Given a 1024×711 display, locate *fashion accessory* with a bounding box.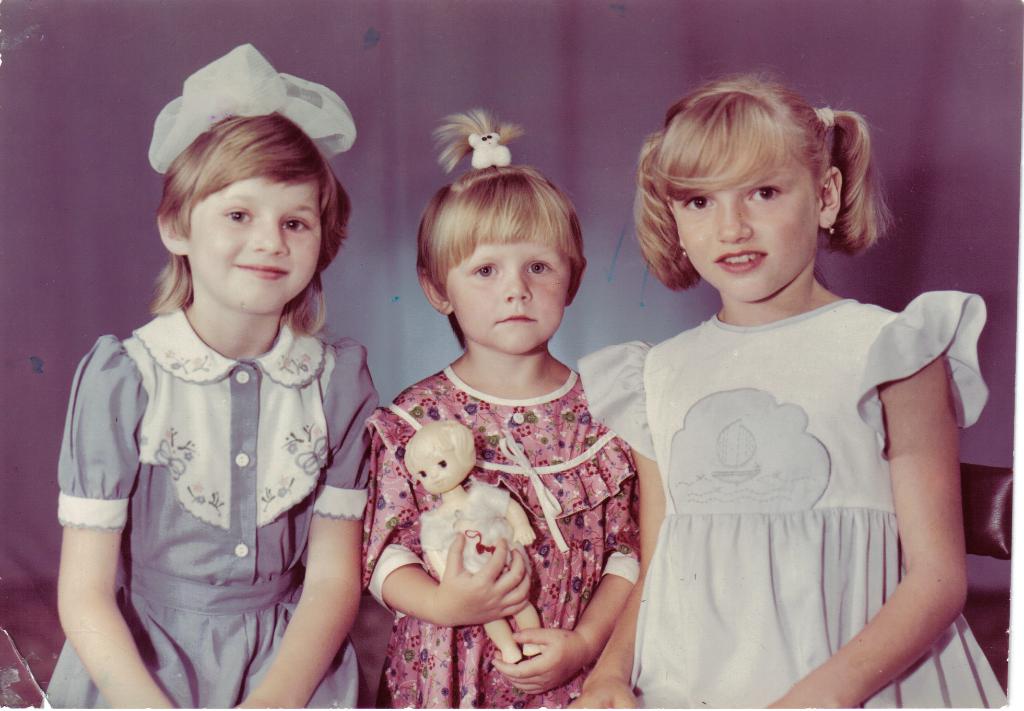
Located: locate(465, 131, 511, 173).
